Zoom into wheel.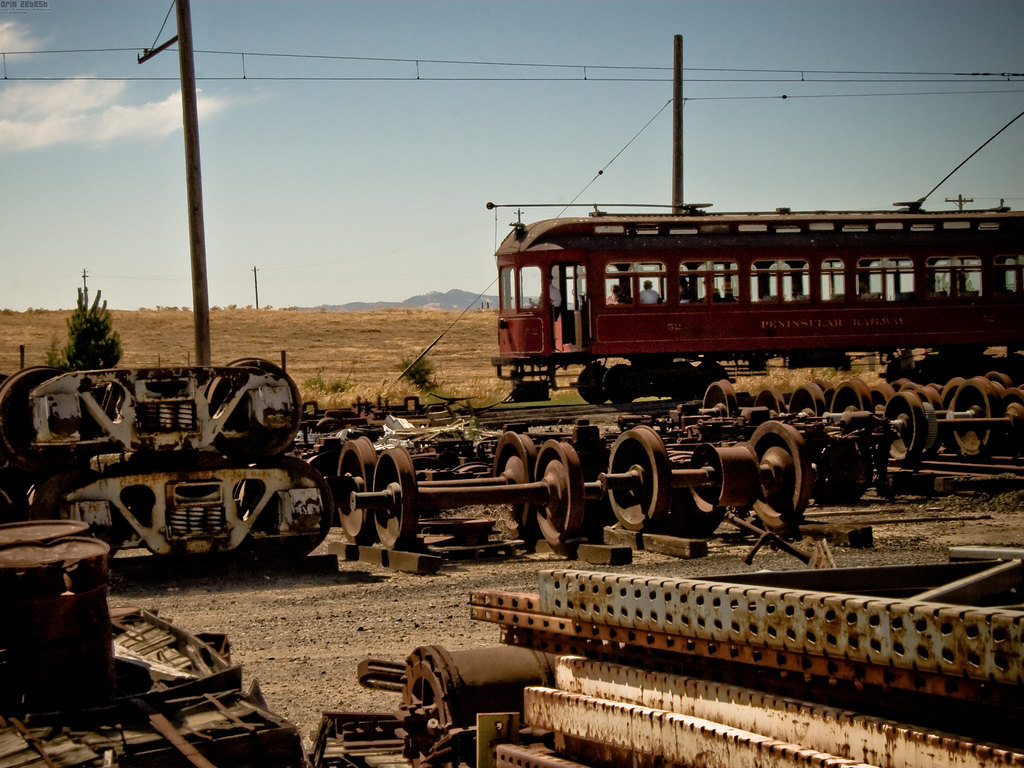
Zoom target: <bbox>234, 458, 336, 557</bbox>.
